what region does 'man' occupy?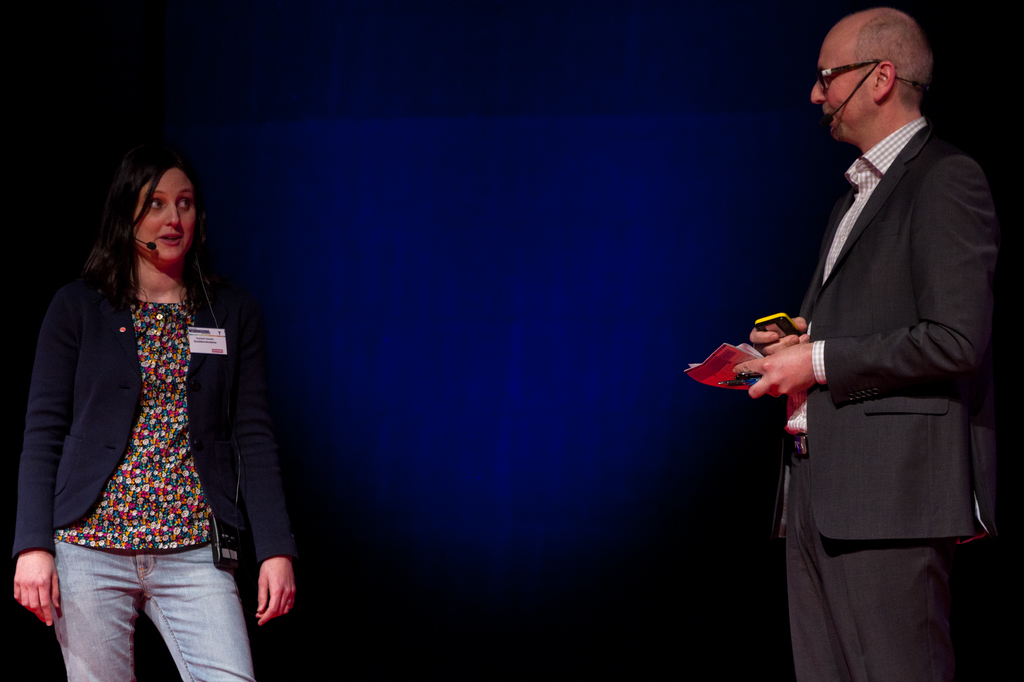
[left=744, top=0, right=1003, bottom=676].
